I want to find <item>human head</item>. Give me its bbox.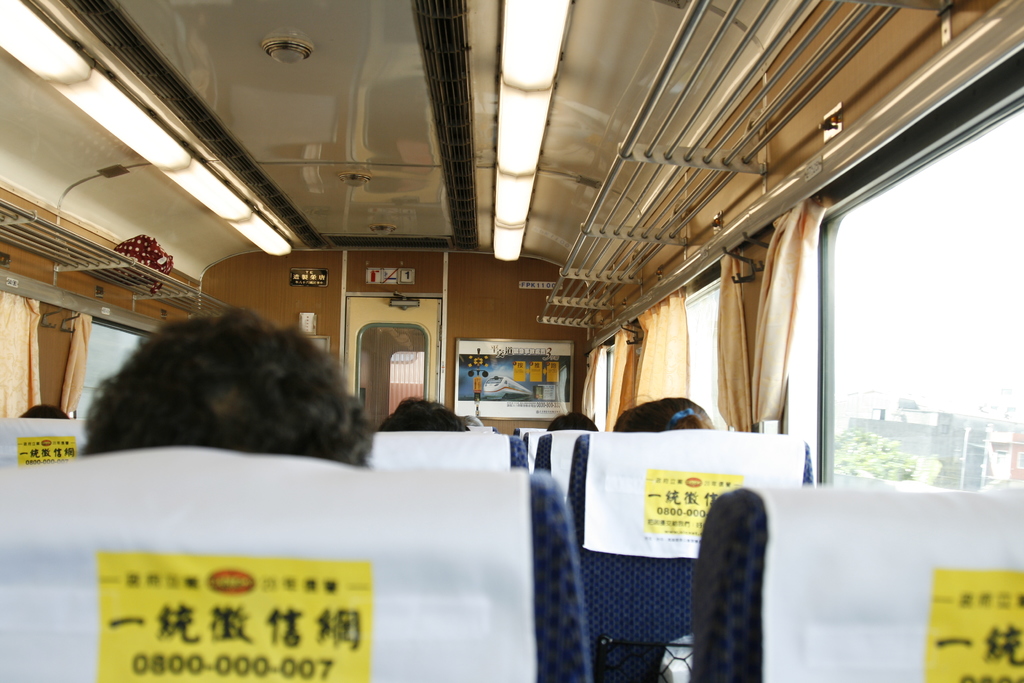
bbox=(610, 397, 715, 432).
